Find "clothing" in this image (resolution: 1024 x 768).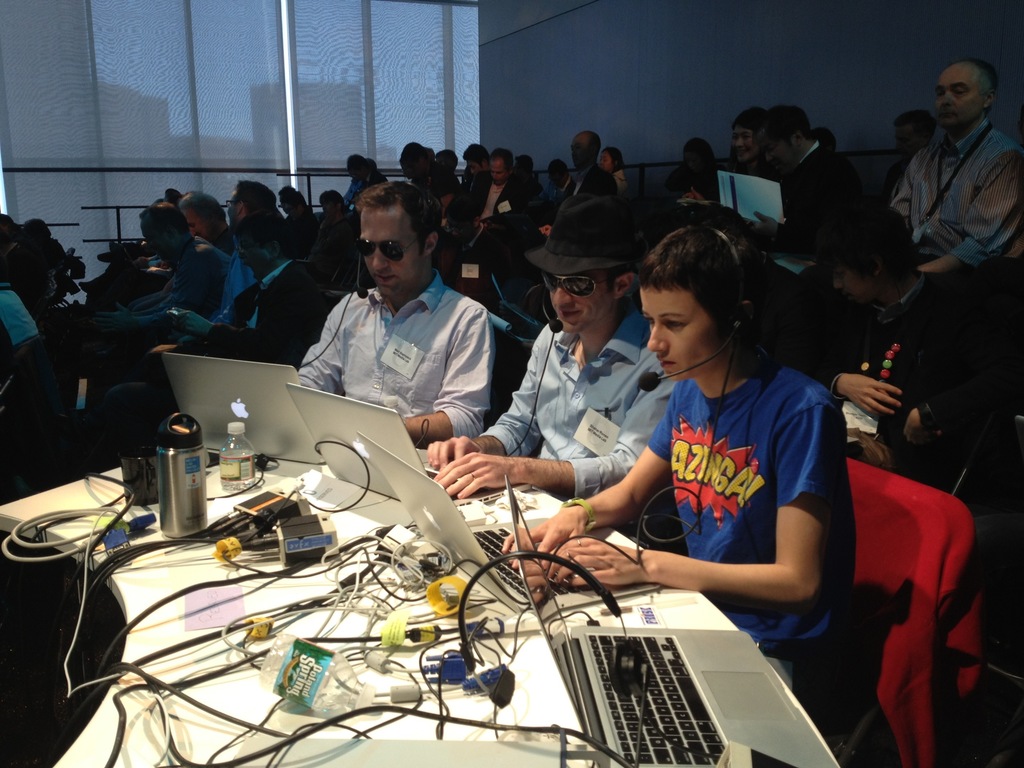
locate(310, 207, 360, 275).
